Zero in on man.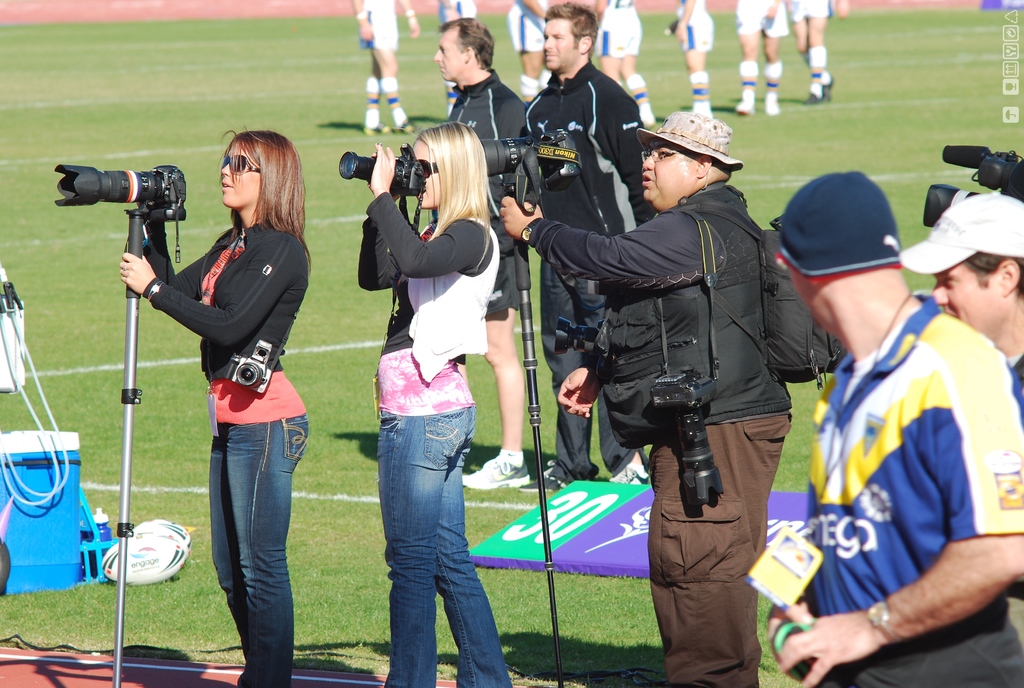
Zeroed in: locate(432, 15, 532, 490).
